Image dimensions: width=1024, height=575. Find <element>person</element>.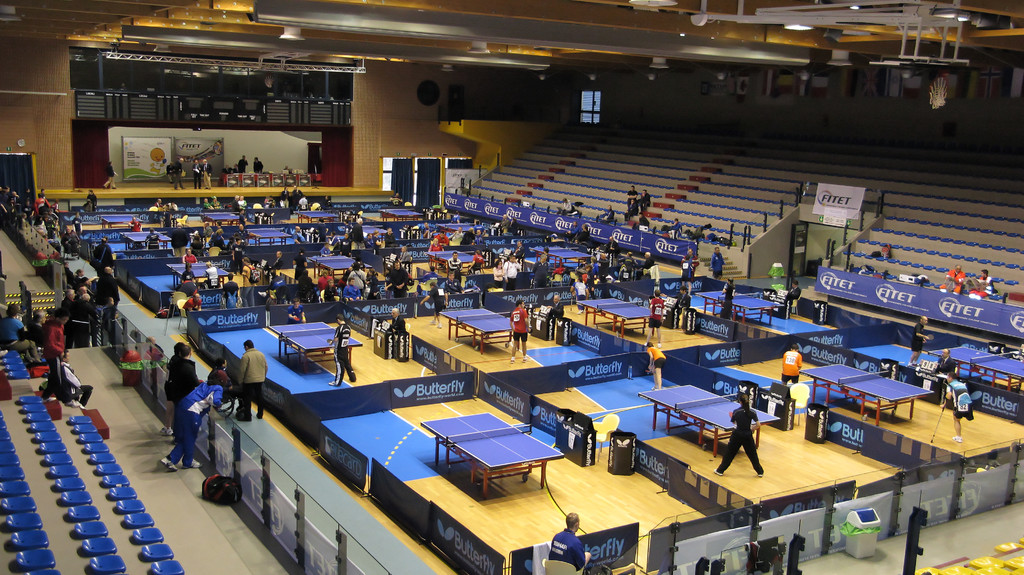
[252,155,263,171].
